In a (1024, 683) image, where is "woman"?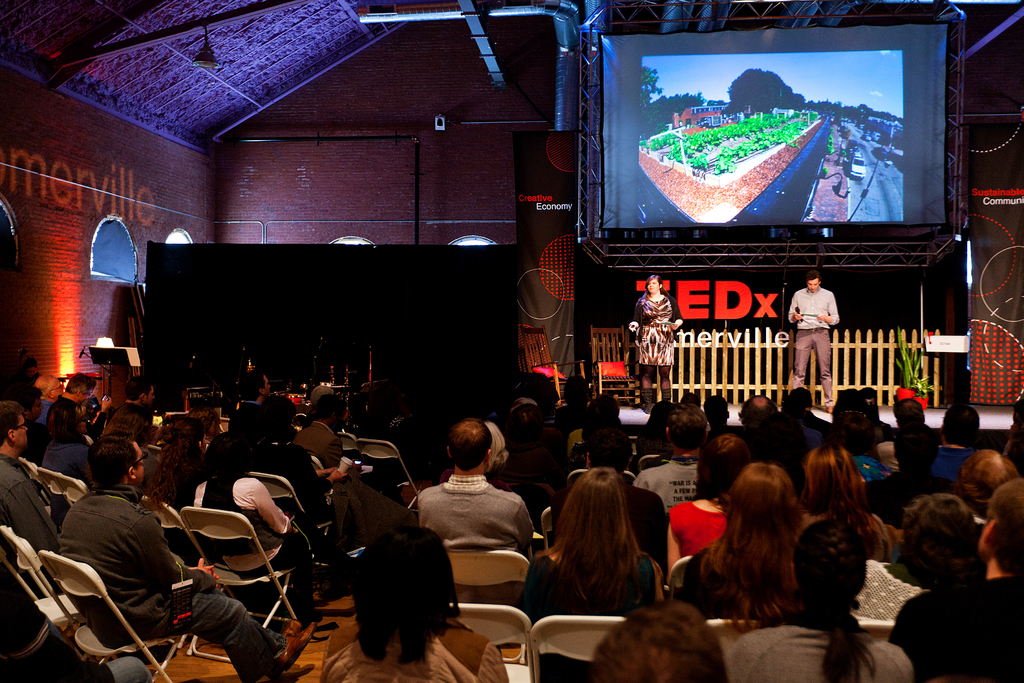
[524, 461, 676, 639].
